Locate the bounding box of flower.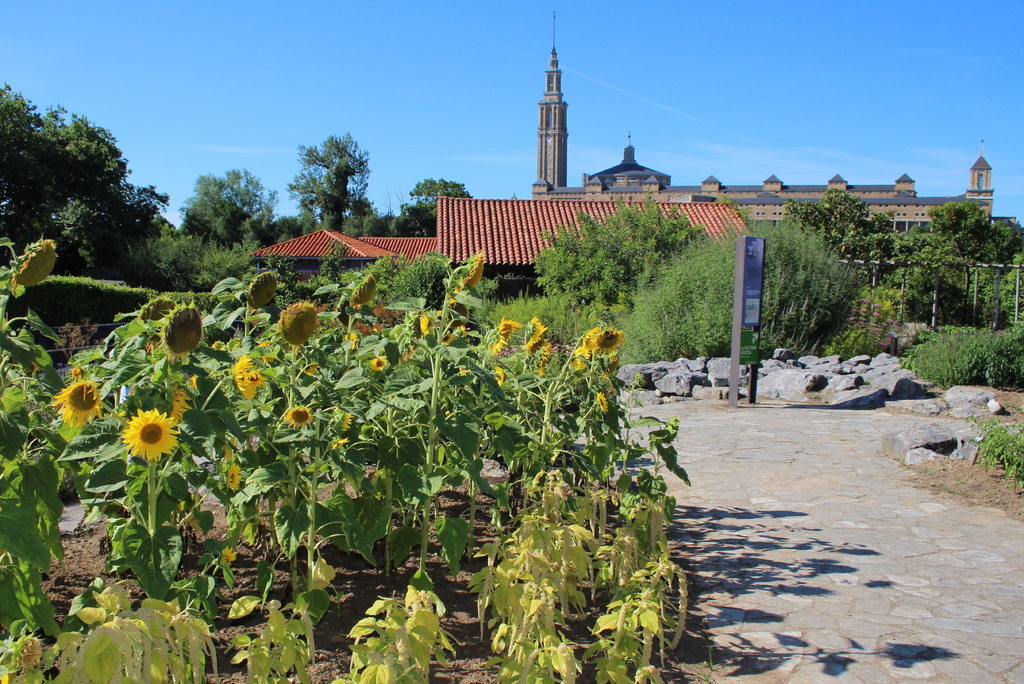
Bounding box: 342:330:360:347.
